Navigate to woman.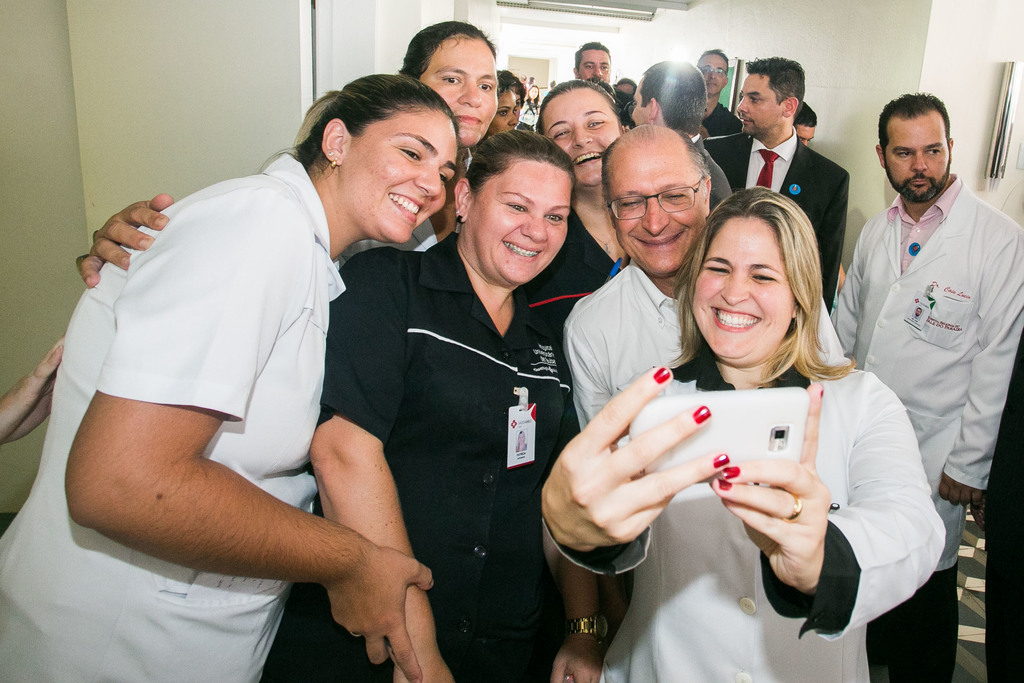
Navigation target: [0,65,440,682].
